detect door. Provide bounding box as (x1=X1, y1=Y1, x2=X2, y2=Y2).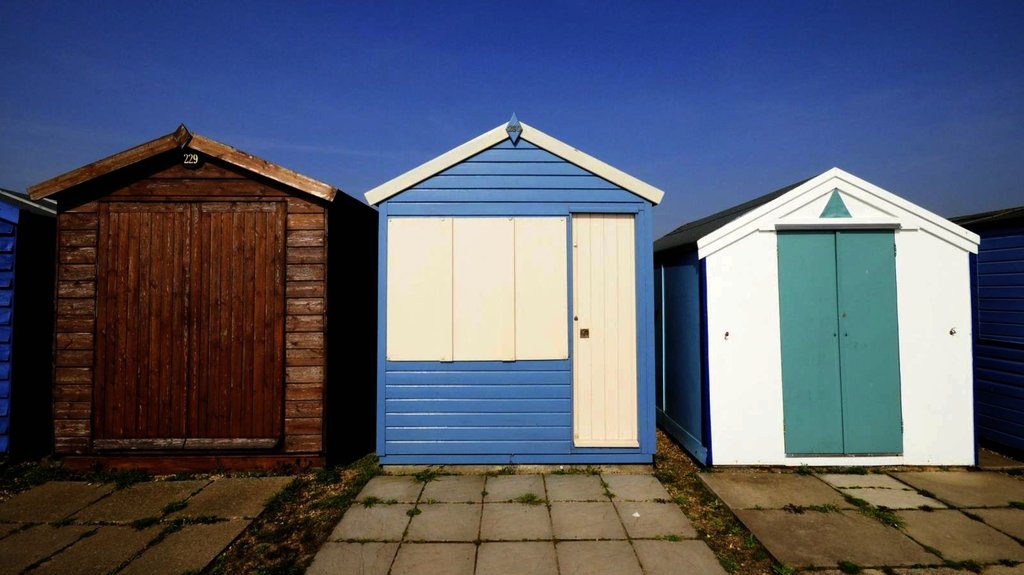
(x1=49, y1=161, x2=323, y2=464).
